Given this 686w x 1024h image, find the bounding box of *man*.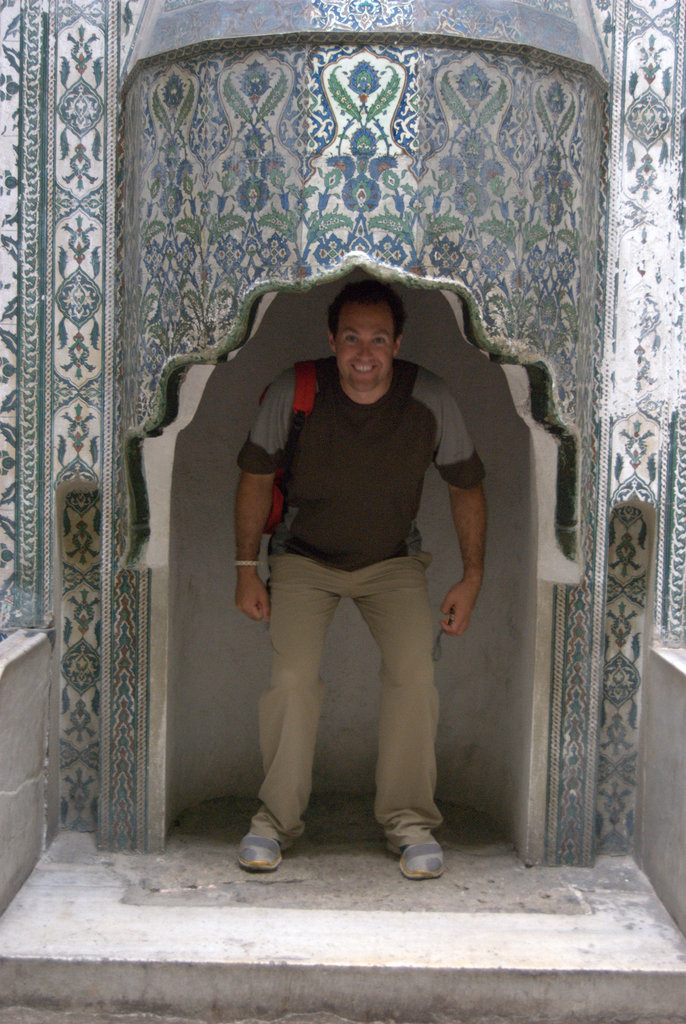
(216,296,475,874).
